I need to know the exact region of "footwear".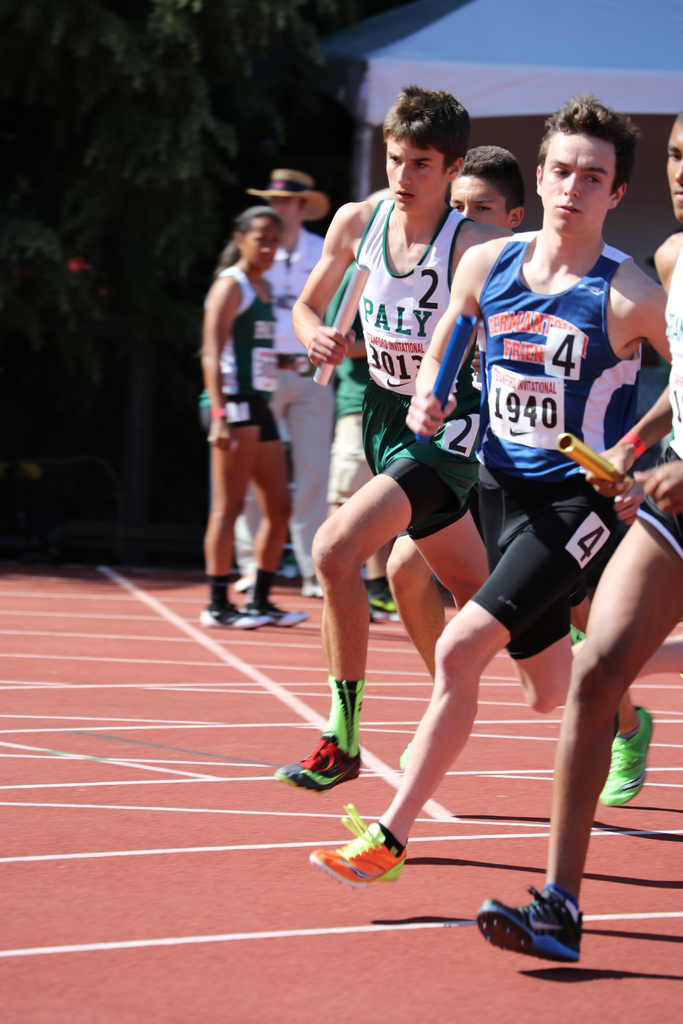
Region: left=306, top=803, right=407, bottom=895.
